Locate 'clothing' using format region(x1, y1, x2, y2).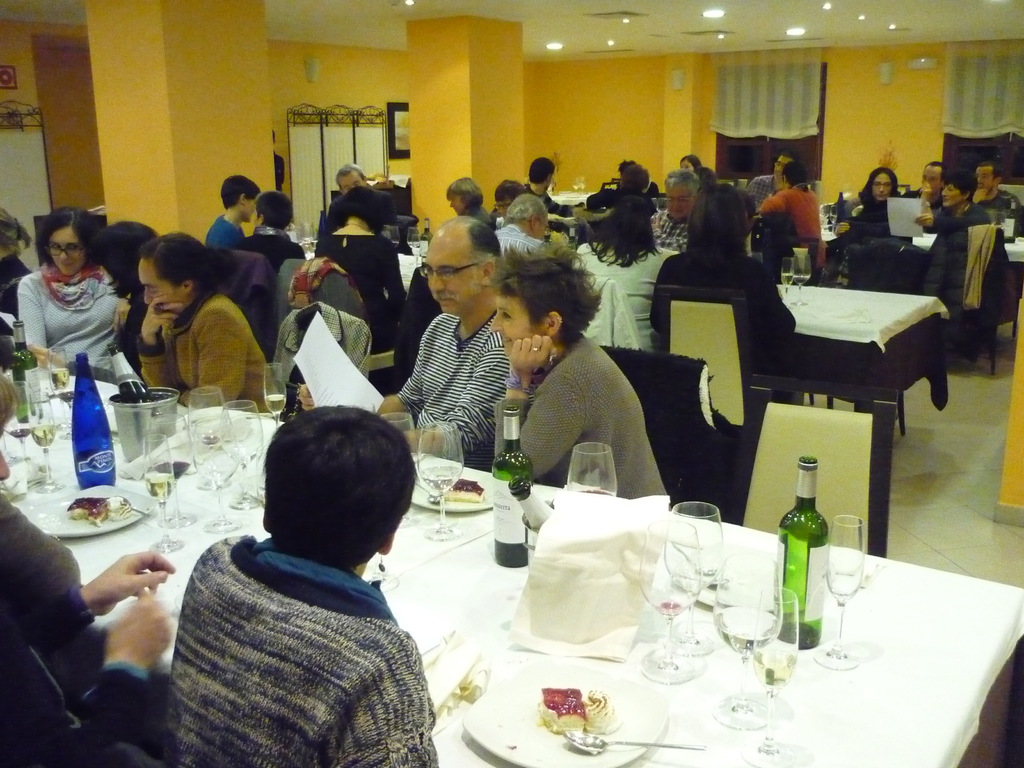
region(159, 500, 445, 767).
